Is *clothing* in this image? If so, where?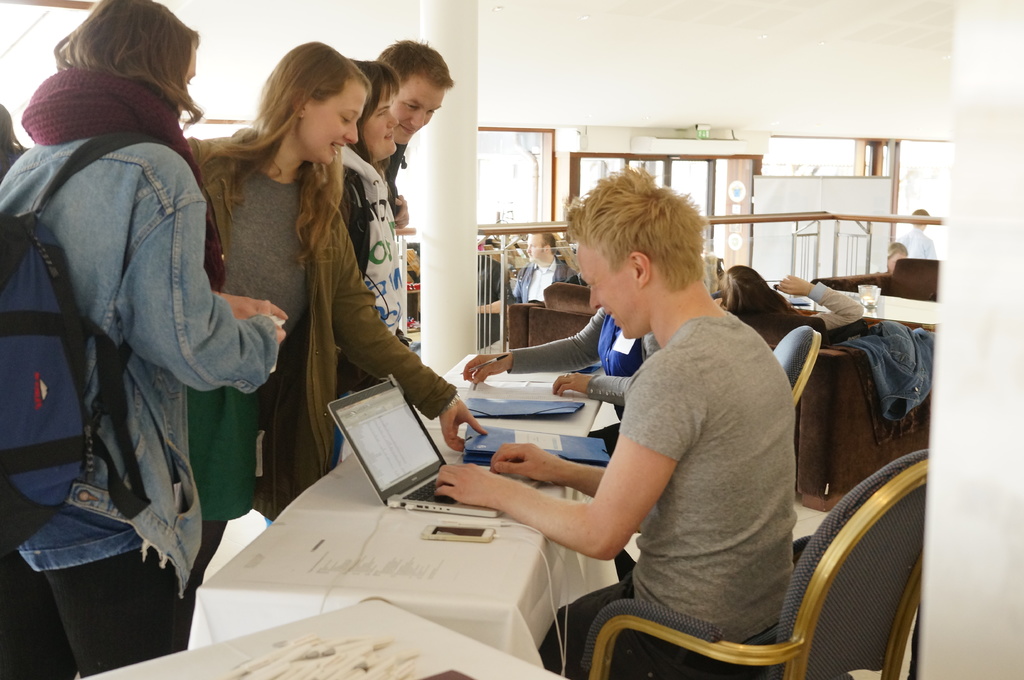
Yes, at bbox=(497, 301, 665, 462).
